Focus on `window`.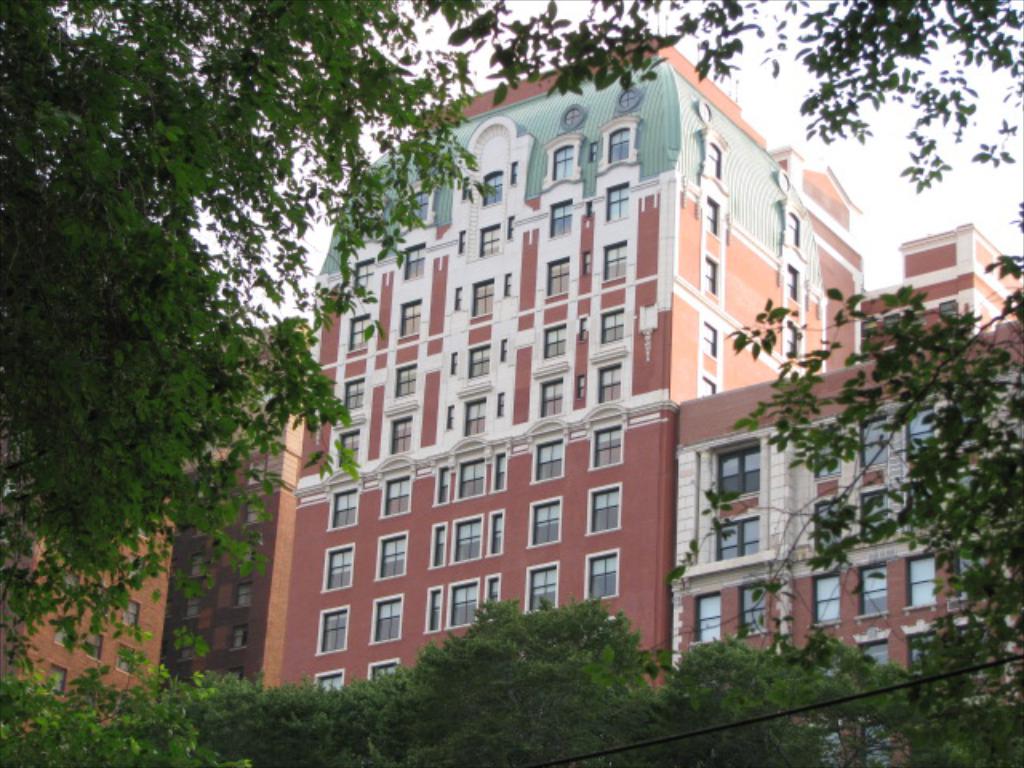
Focused at [400, 242, 424, 280].
